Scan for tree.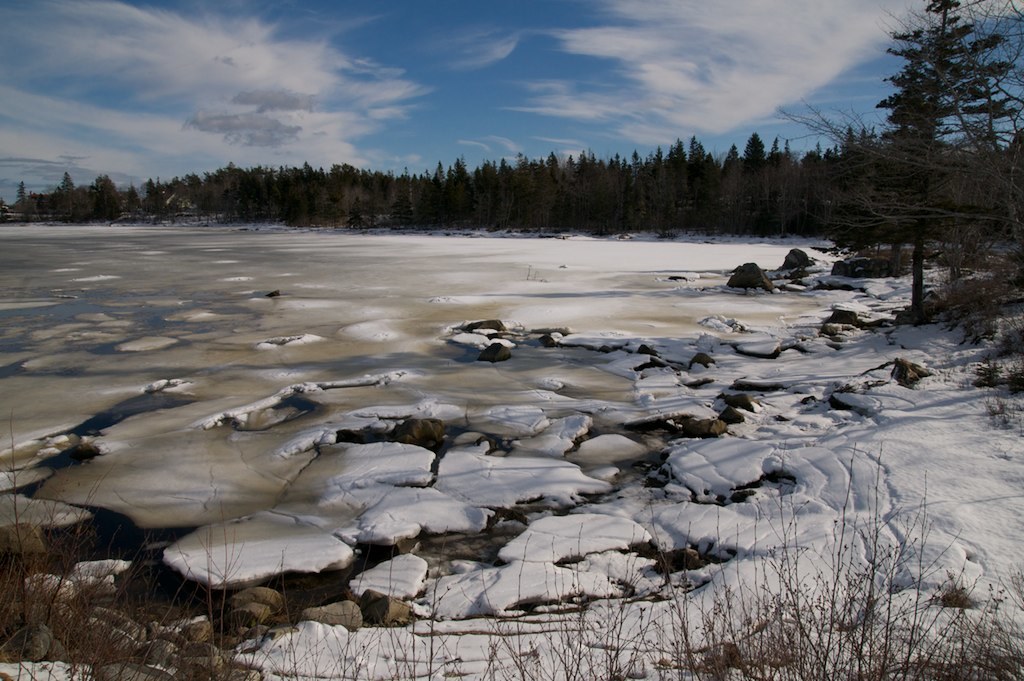
Scan result: 841, 4, 1008, 321.
